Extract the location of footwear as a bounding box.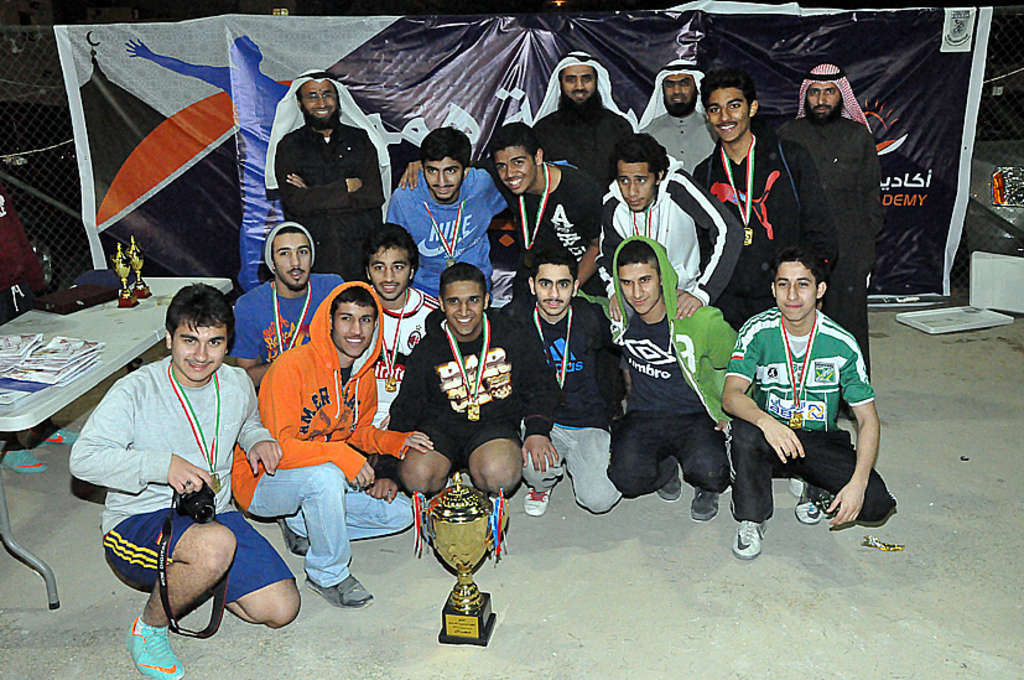
(x1=783, y1=473, x2=810, y2=502).
